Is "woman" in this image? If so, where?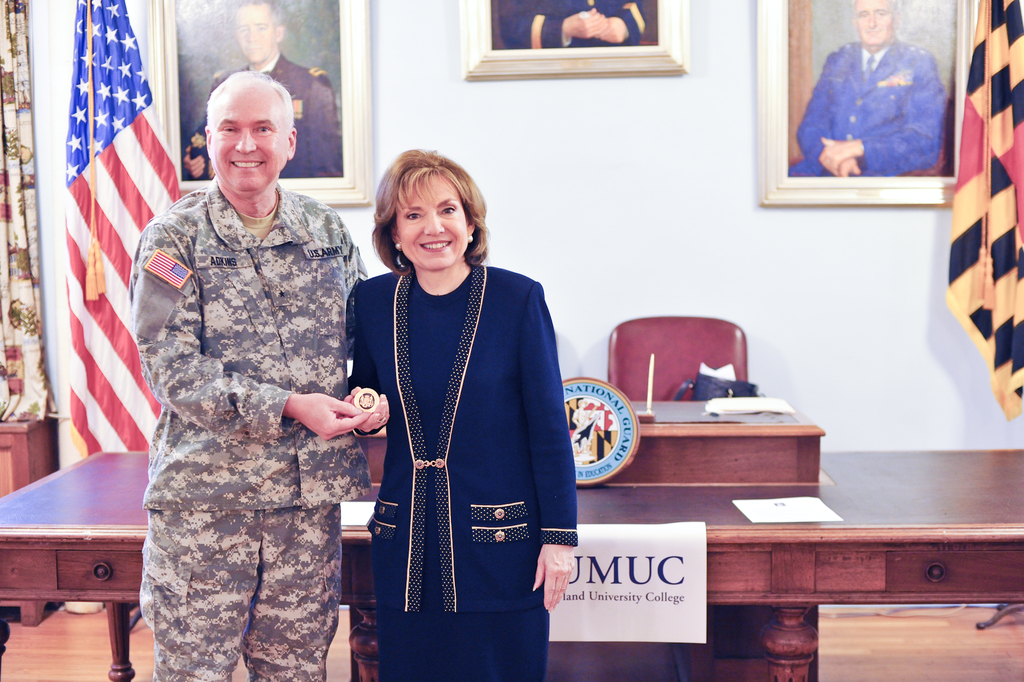
Yes, at <region>328, 145, 569, 674</region>.
